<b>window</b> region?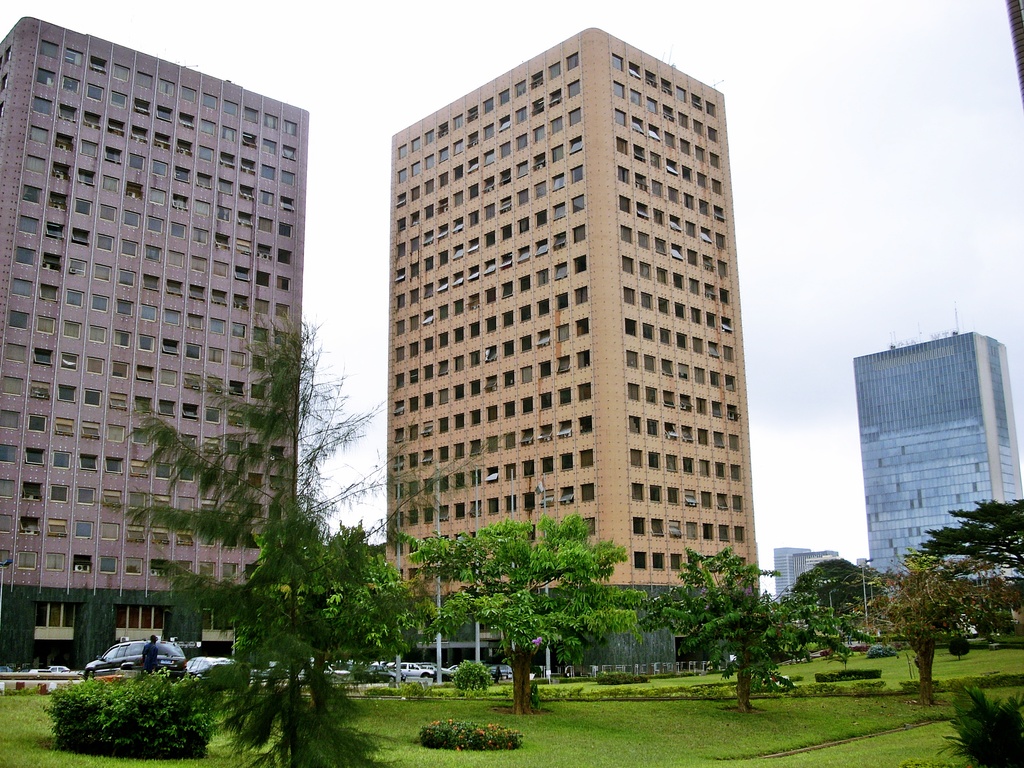
(484, 149, 493, 169)
